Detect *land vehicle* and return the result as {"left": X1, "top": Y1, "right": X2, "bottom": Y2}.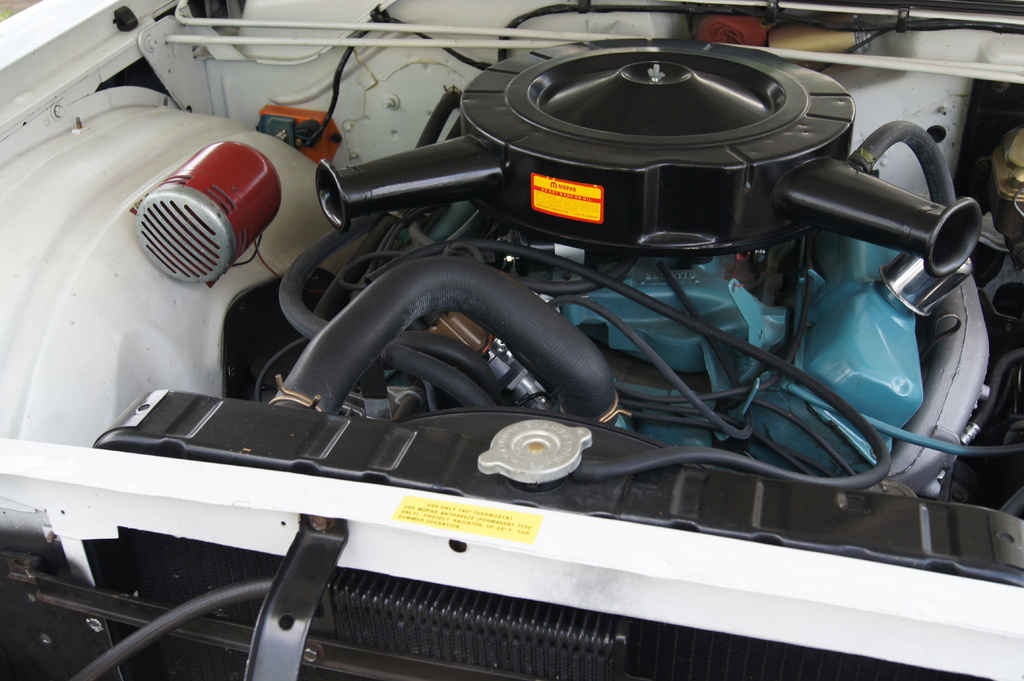
{"left": 0, "top": 0, "right": 1023, "bottom": 680}.
